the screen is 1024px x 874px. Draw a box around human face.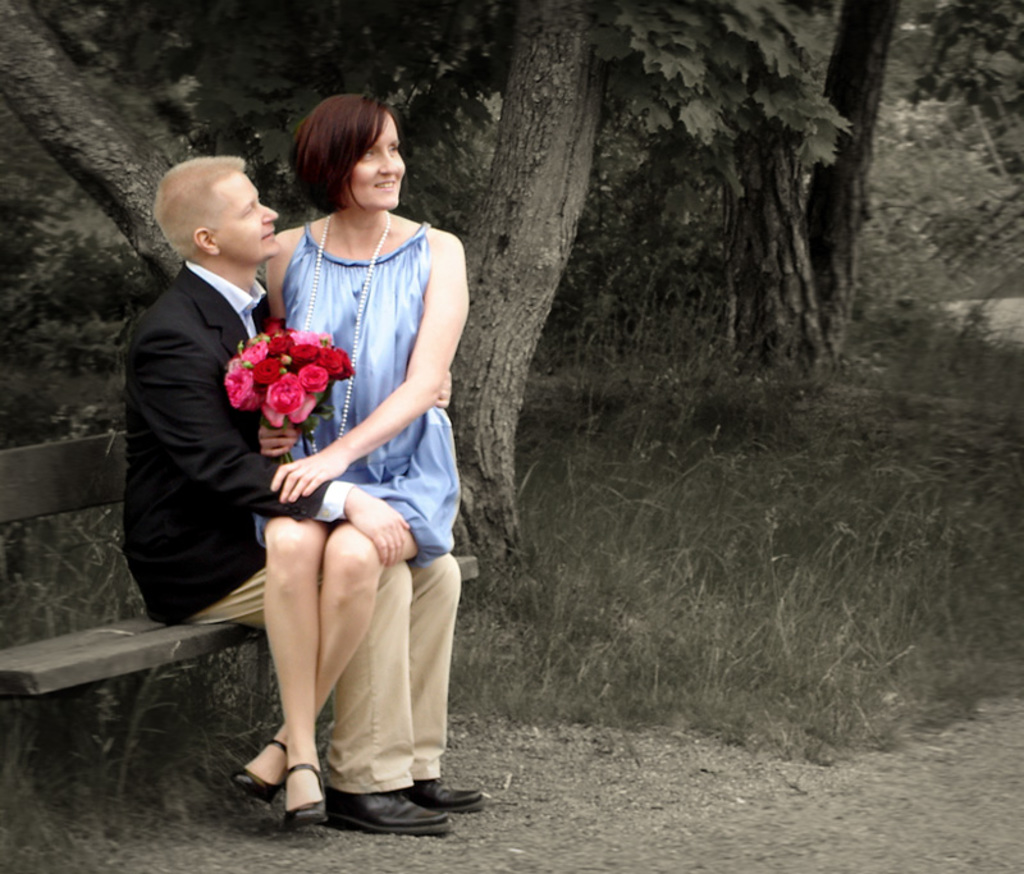
(x1=348, y1=113, x2=407, y2=212).
